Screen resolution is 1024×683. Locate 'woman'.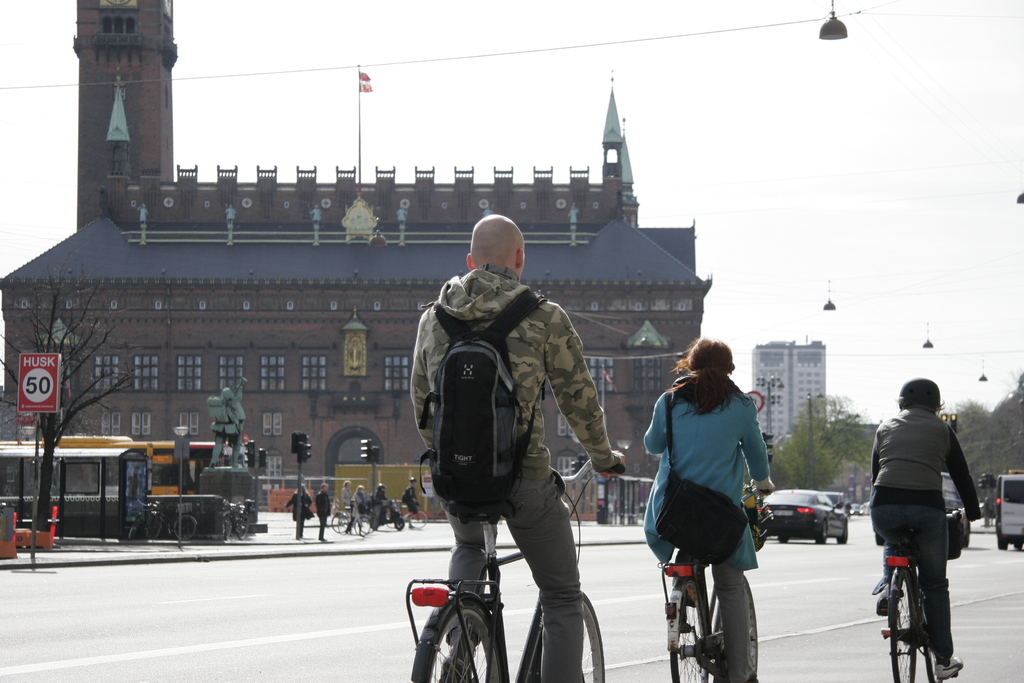
Rect(636, 340, 803, 676).
